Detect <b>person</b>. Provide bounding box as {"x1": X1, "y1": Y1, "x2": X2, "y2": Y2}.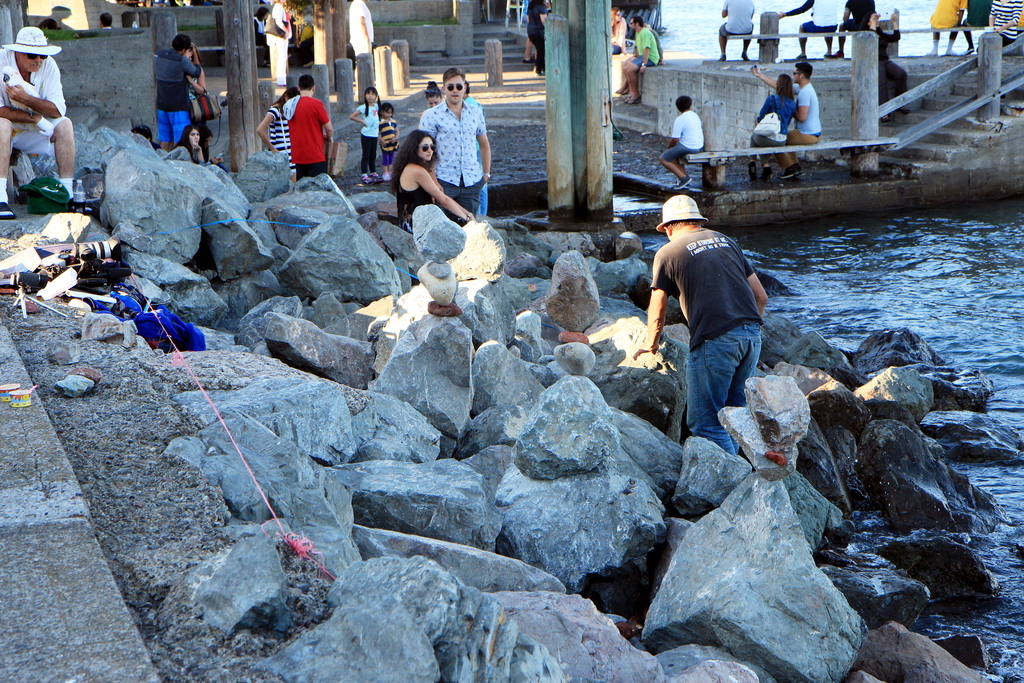
{"x1": 418, "y1": 67, "x2": 490, "y2": 212}.
